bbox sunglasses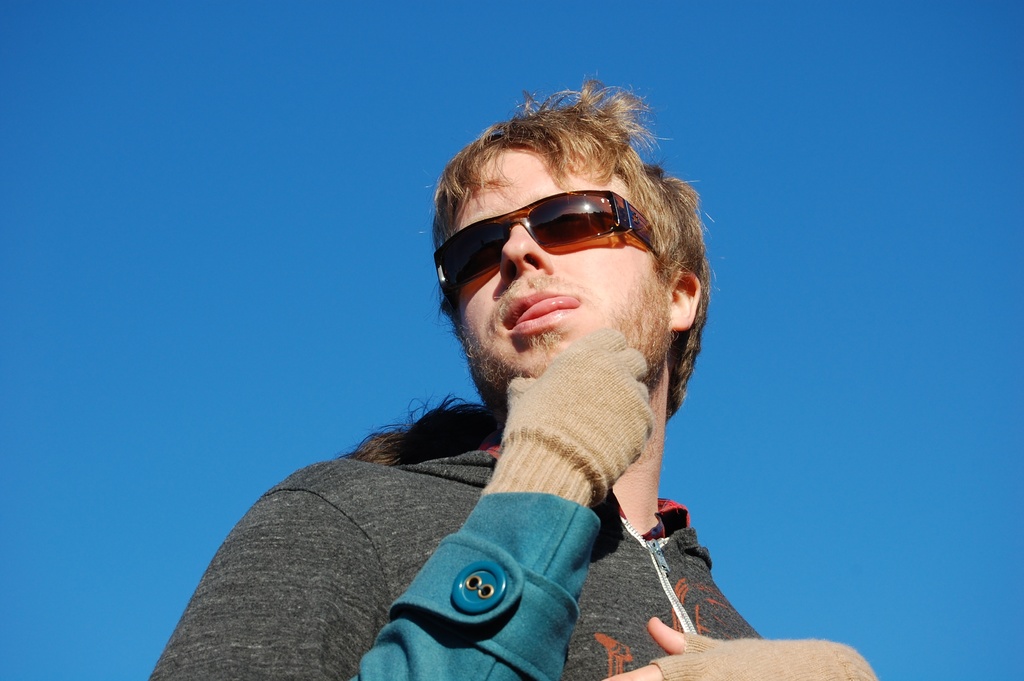
bbox(435, 190, 656, 297)
